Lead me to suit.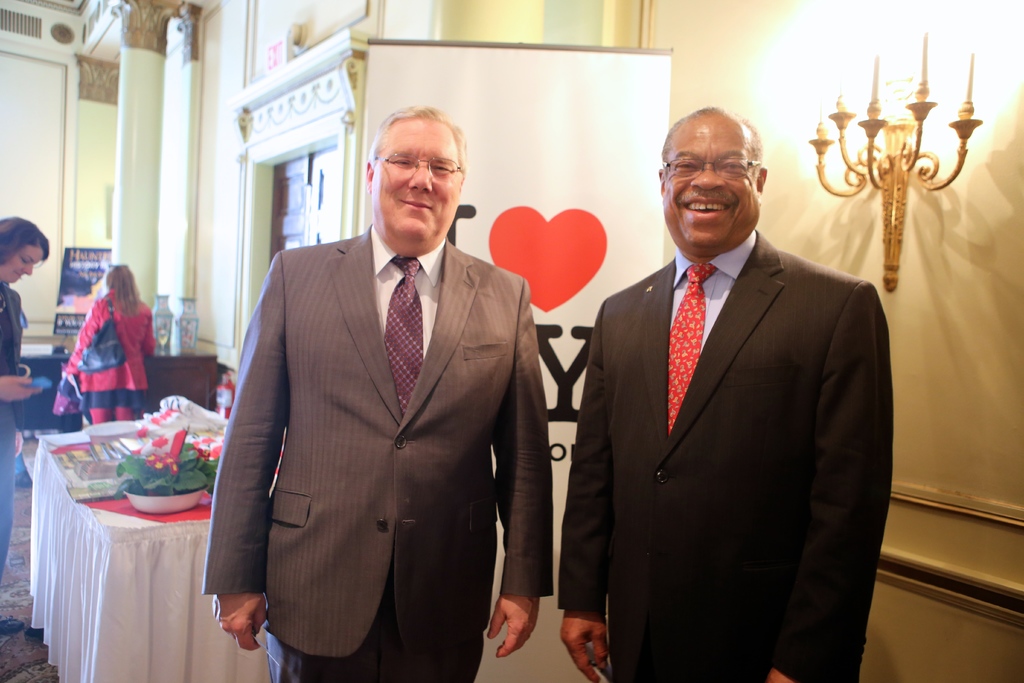
Lead to 558 227 897 682.
